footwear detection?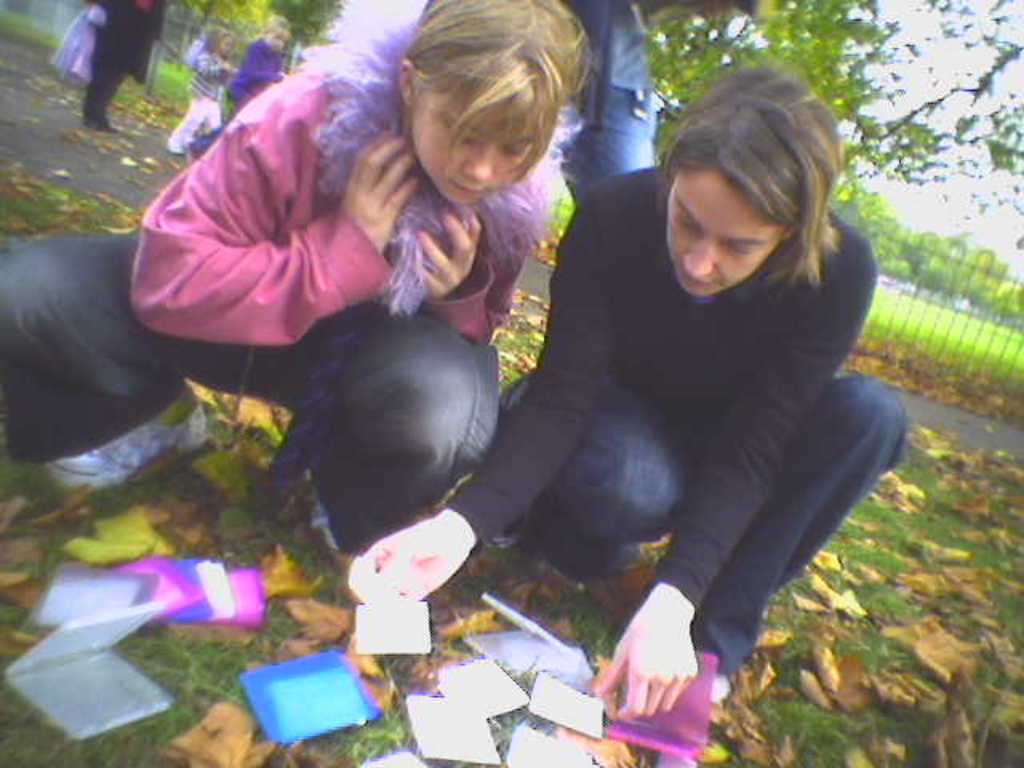
Rect(163, 142, 181, 157)
